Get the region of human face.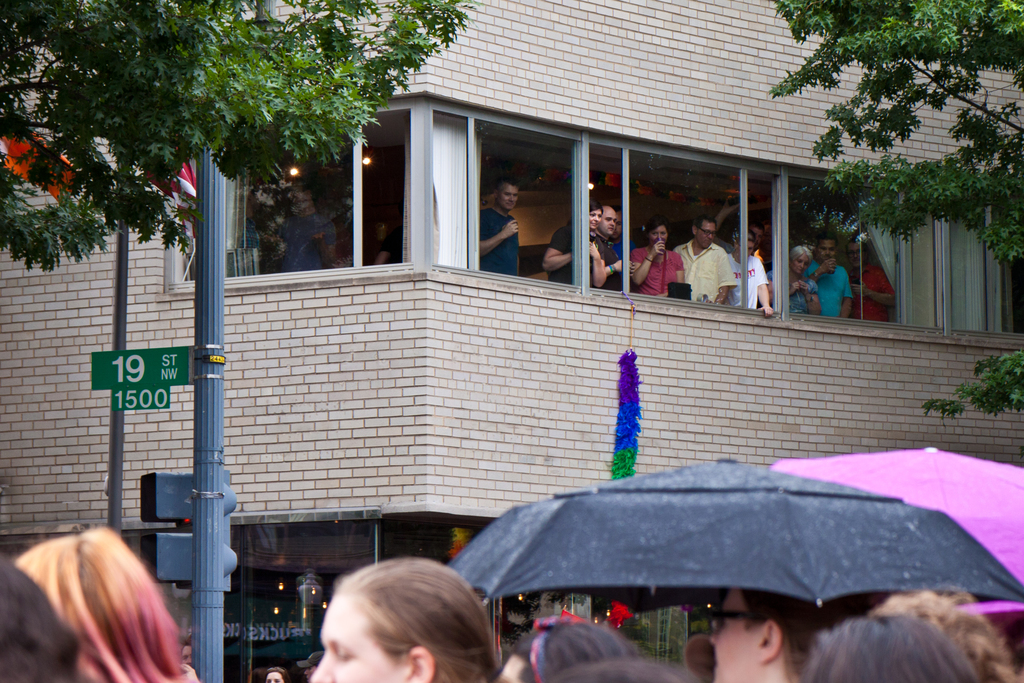
detection(699, 220, 716, 237).
